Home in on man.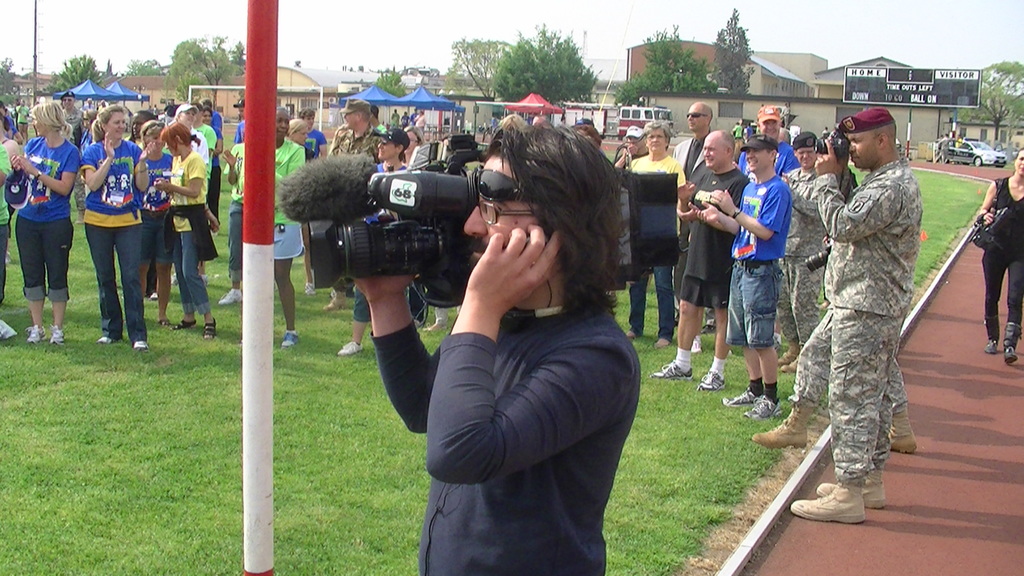
Homed in at select_region(329, 95, 380, 154).
